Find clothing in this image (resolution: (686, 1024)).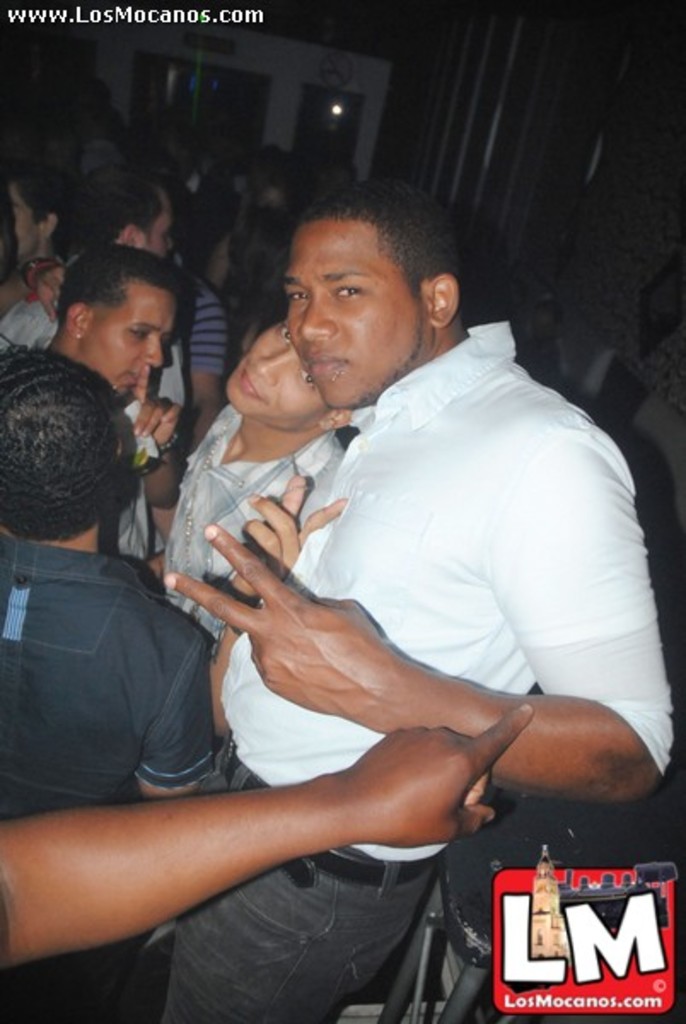
(181, 271, 234, 384).
